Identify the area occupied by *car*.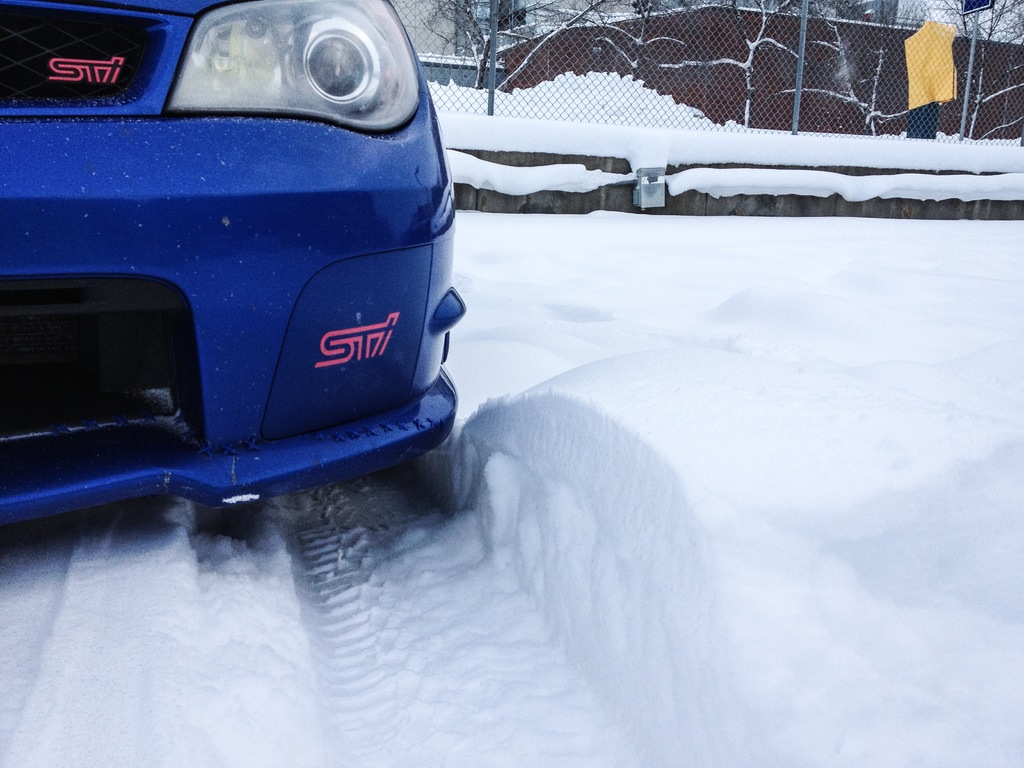
Area: locate(0, 0, 466, 527).
